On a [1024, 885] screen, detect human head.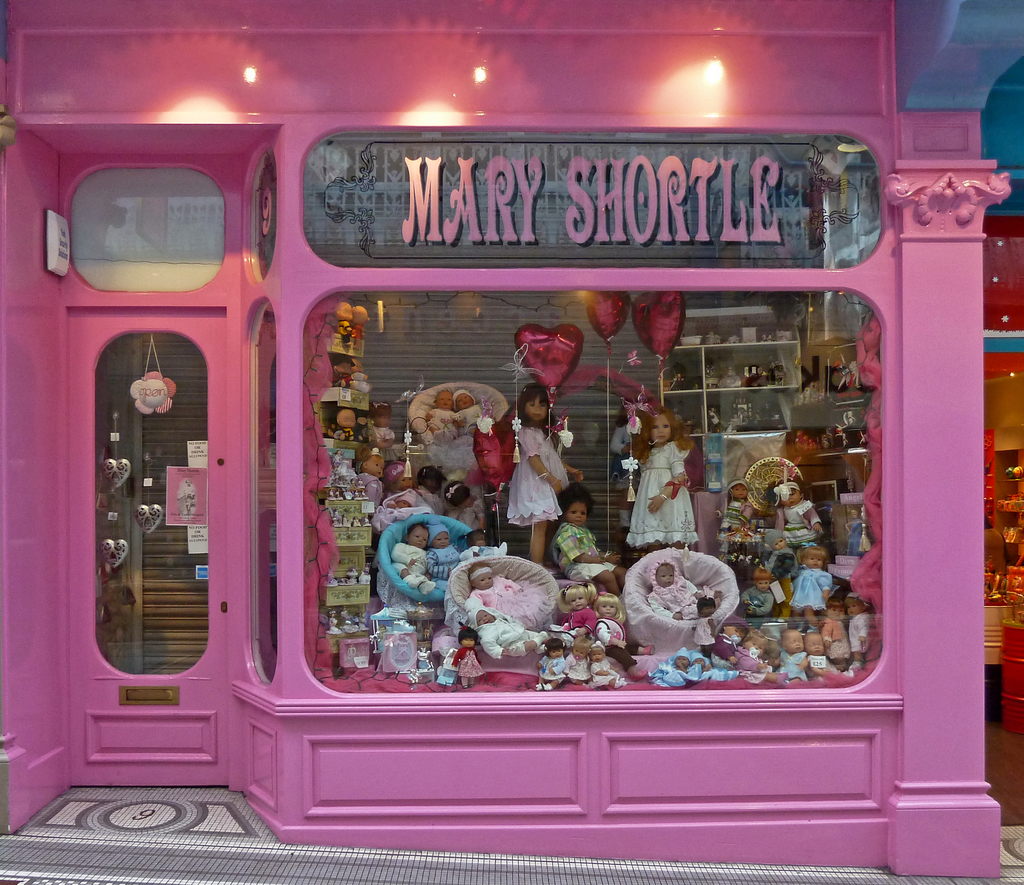
x1=648 y1=559 x2=678 y2=589.
